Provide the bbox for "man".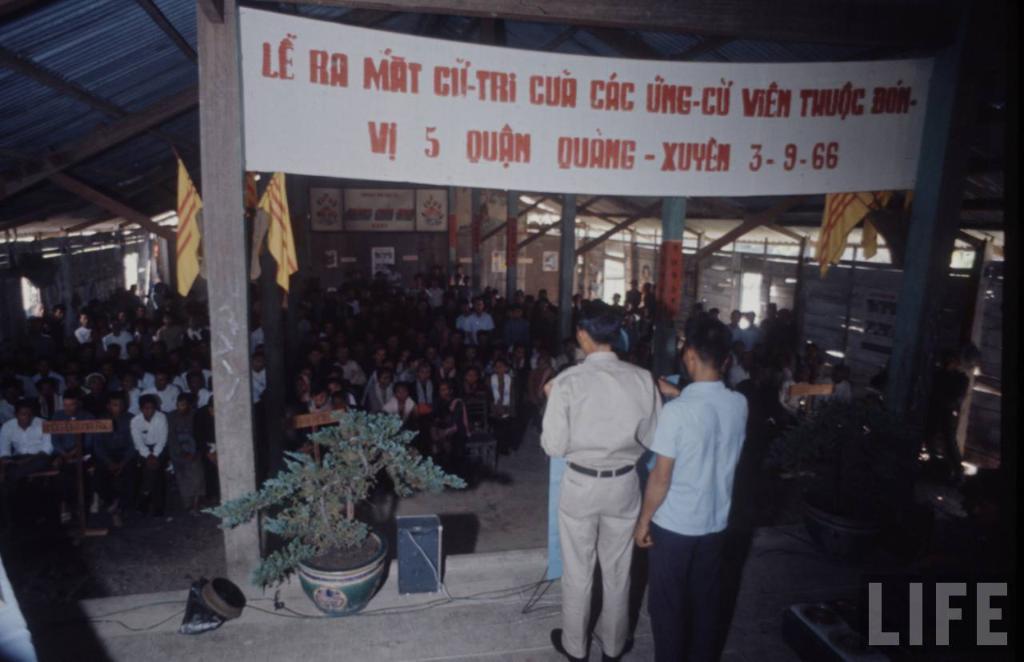
(x1=533, y1=304, x2=666, y2=656).
